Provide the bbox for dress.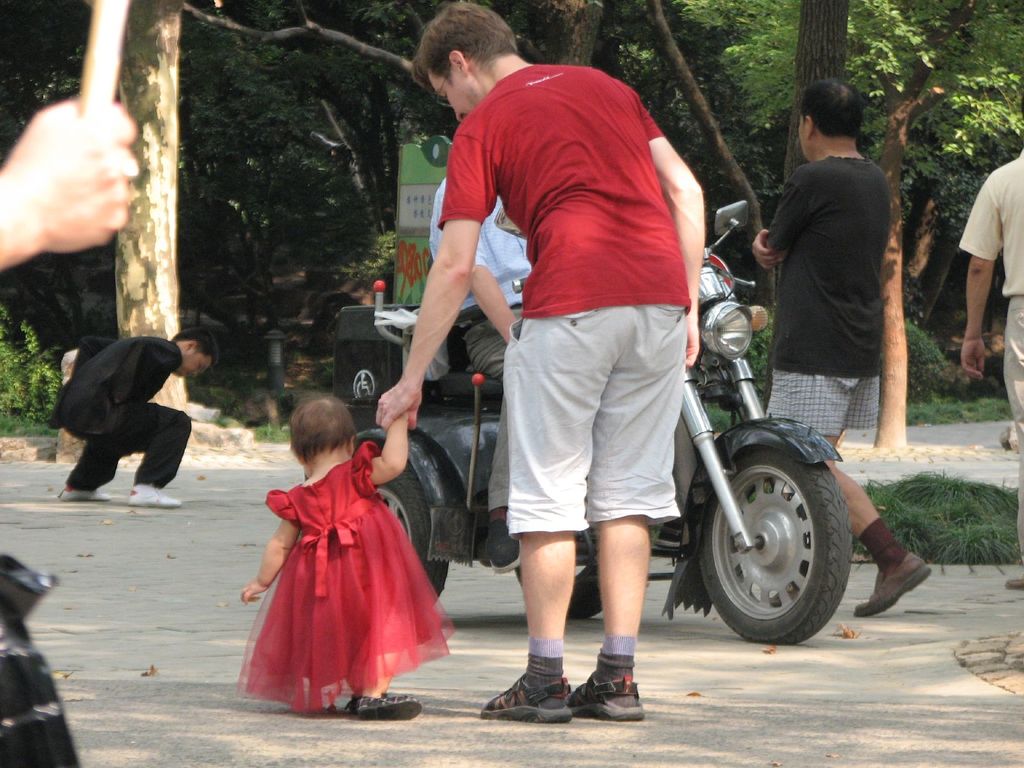
[x1=244, y1=451, x2=427, y2=703].
